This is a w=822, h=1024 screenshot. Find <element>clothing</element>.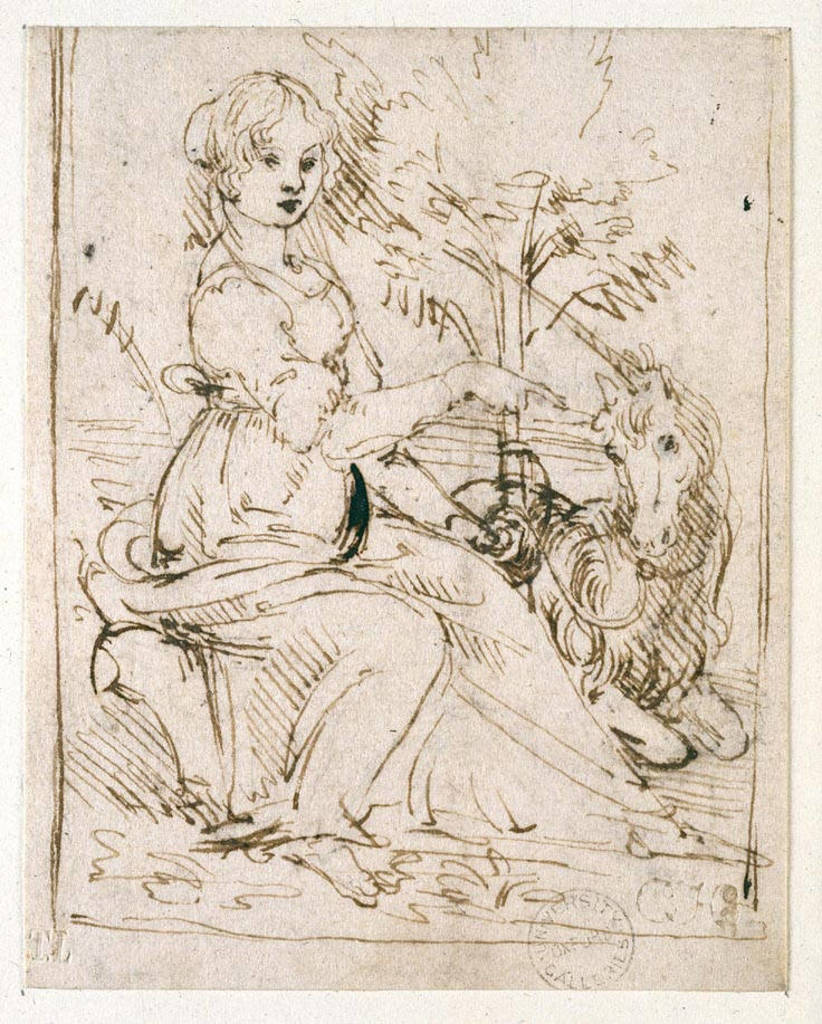
Bounding box: bbox(132, 133, 449, 722).
